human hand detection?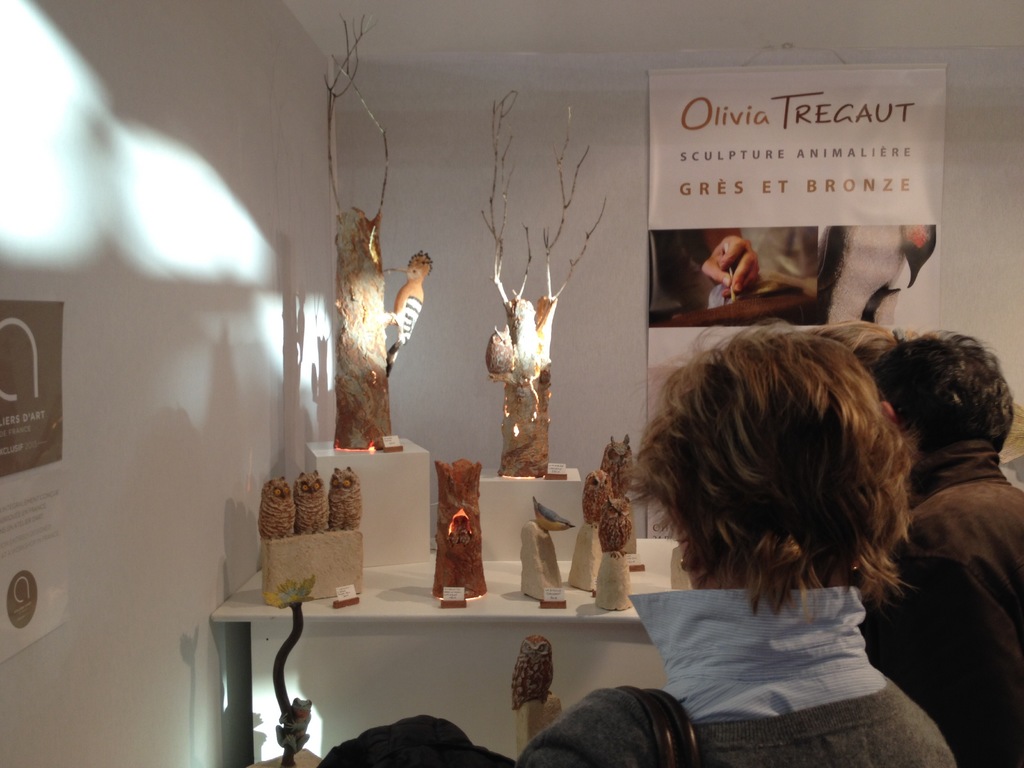
pyautogui.locateOnScreen(694, 230, 761, 298)
